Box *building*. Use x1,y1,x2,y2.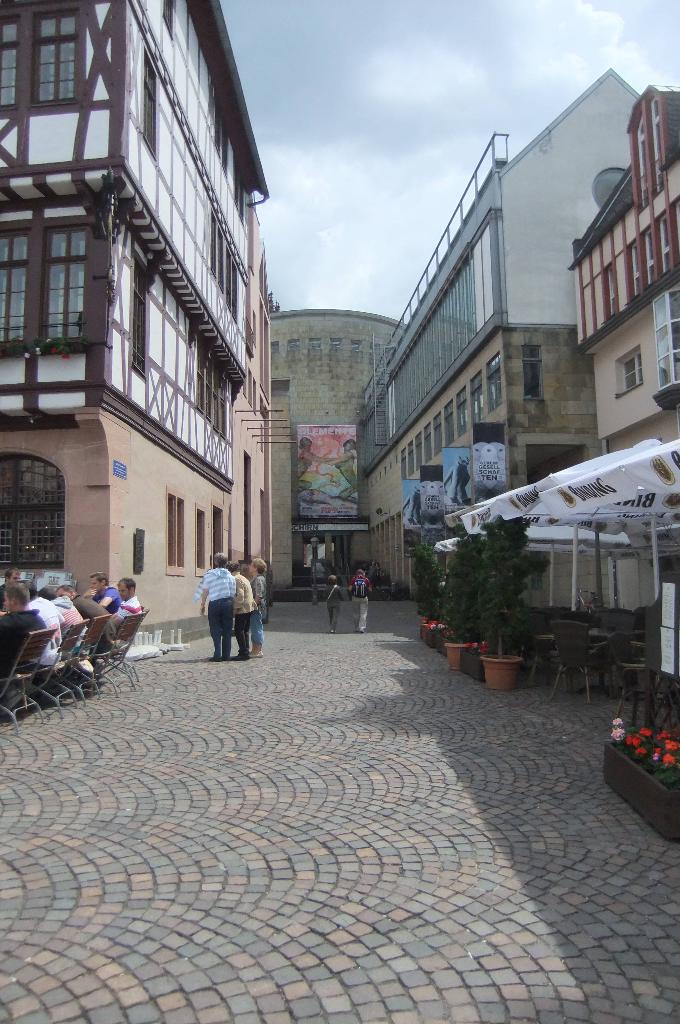
572,91,679,448.
